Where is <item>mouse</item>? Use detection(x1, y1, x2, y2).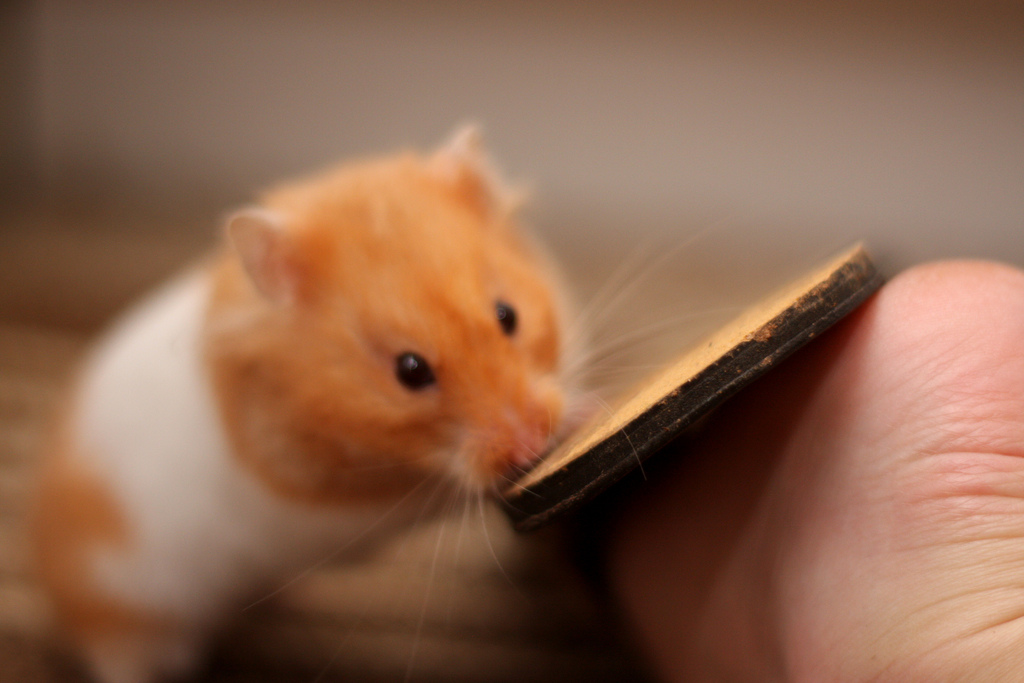
detection(22, 117, 705, 682).
